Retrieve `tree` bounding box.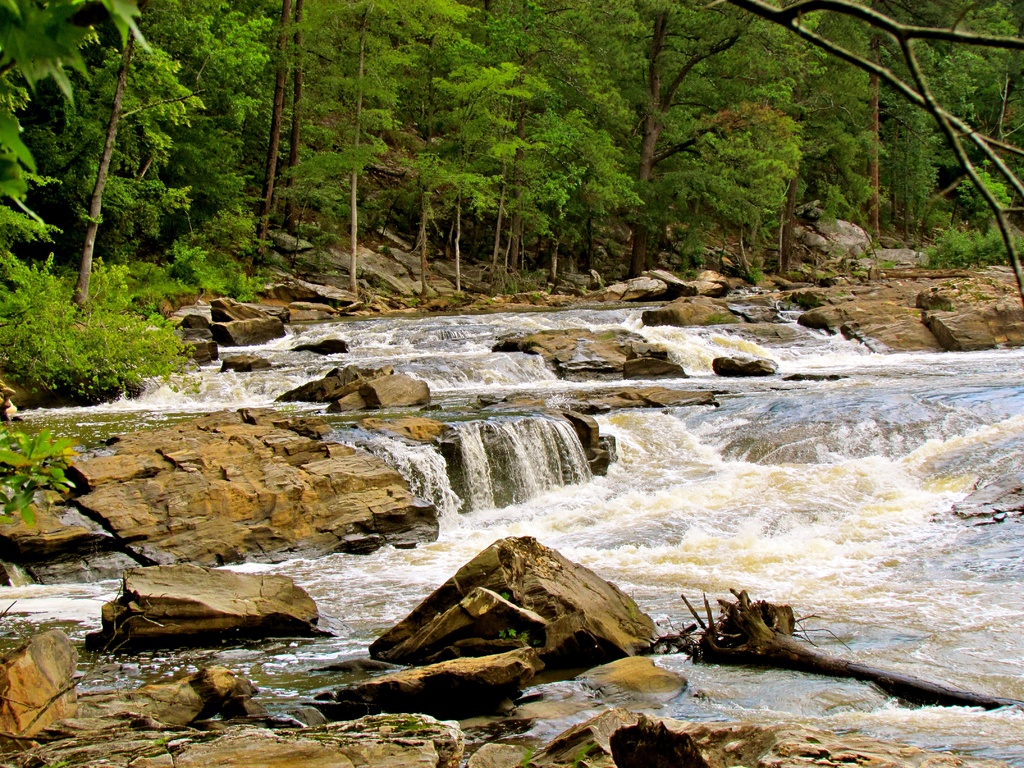
Bounding box: (0,0,1023,393).
